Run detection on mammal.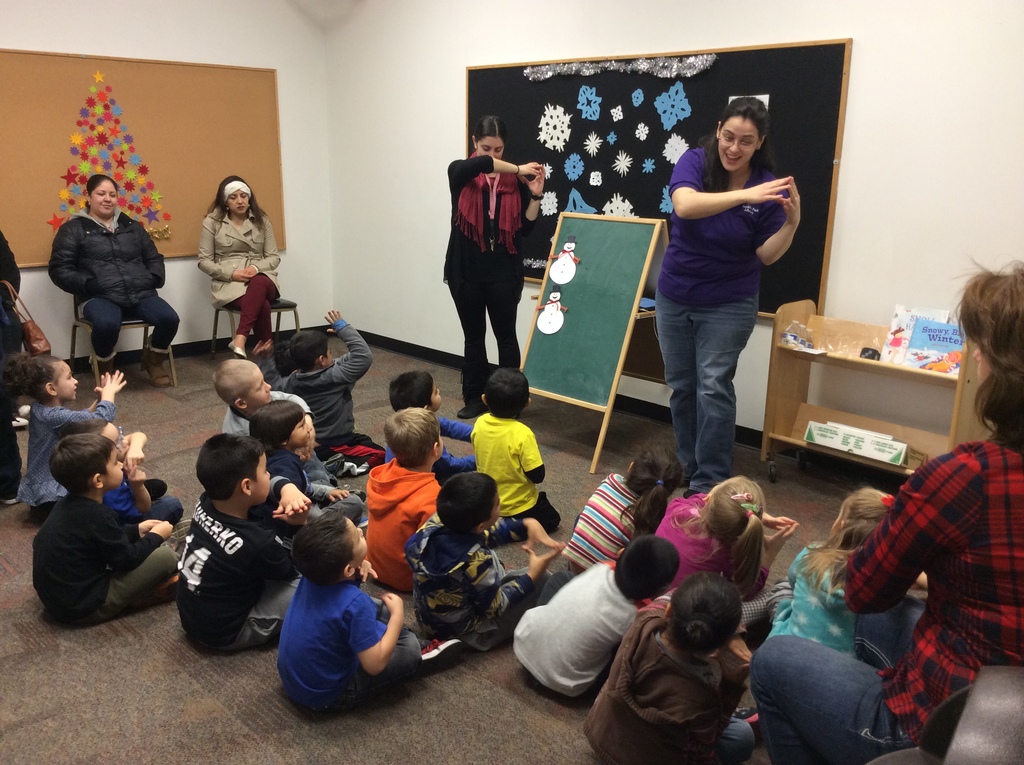
Result: <region>30, 431, 184, 630</region>.
